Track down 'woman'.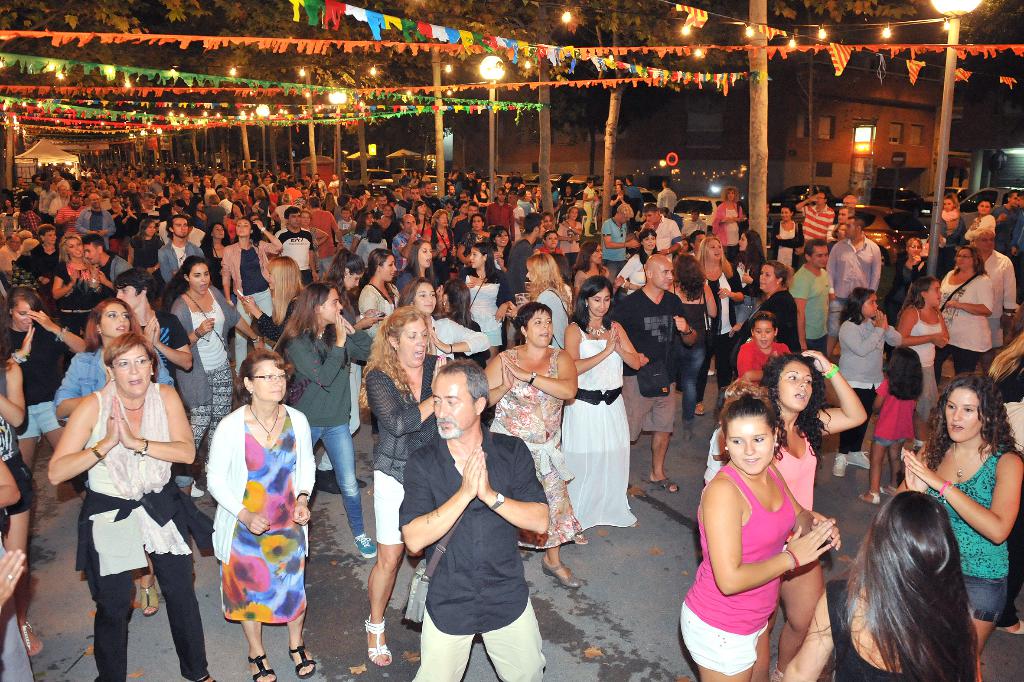
Tracked to region(496, 246, 568, 339).
